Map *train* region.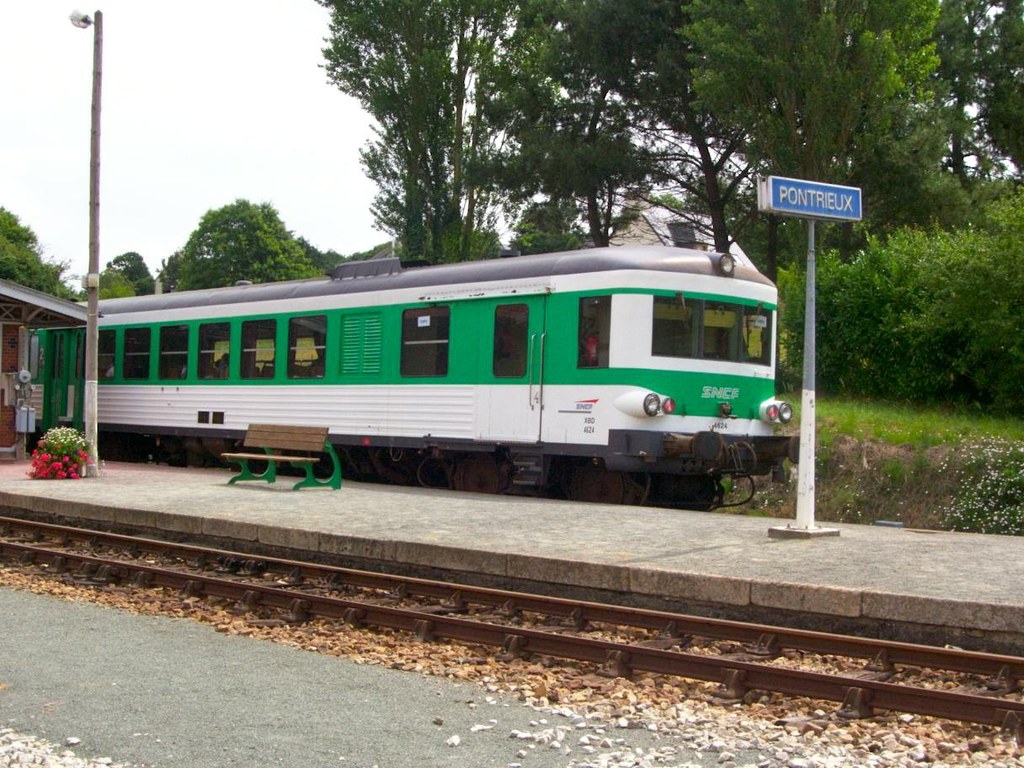
Mapped to 29, 221, 795, 506.
